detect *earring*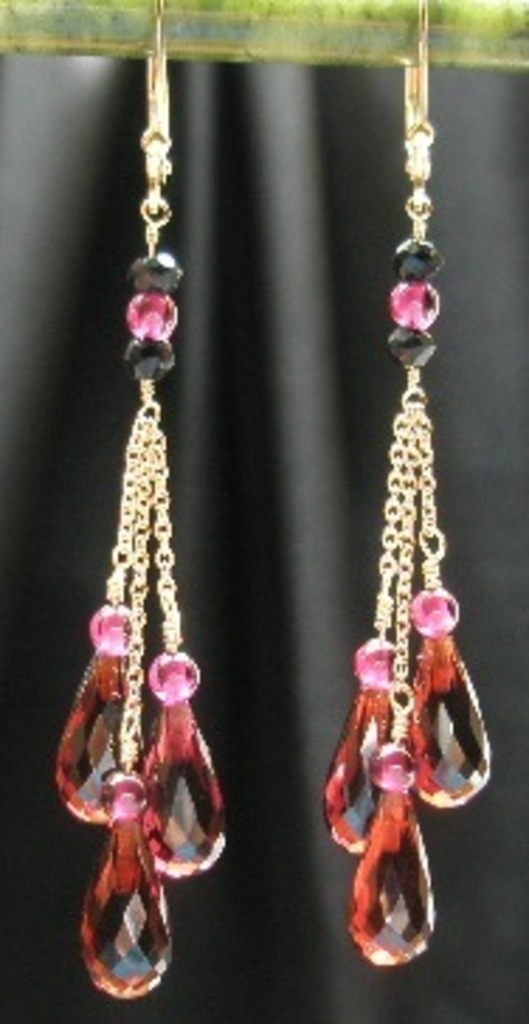
box=[310, 0, 492, 973]
